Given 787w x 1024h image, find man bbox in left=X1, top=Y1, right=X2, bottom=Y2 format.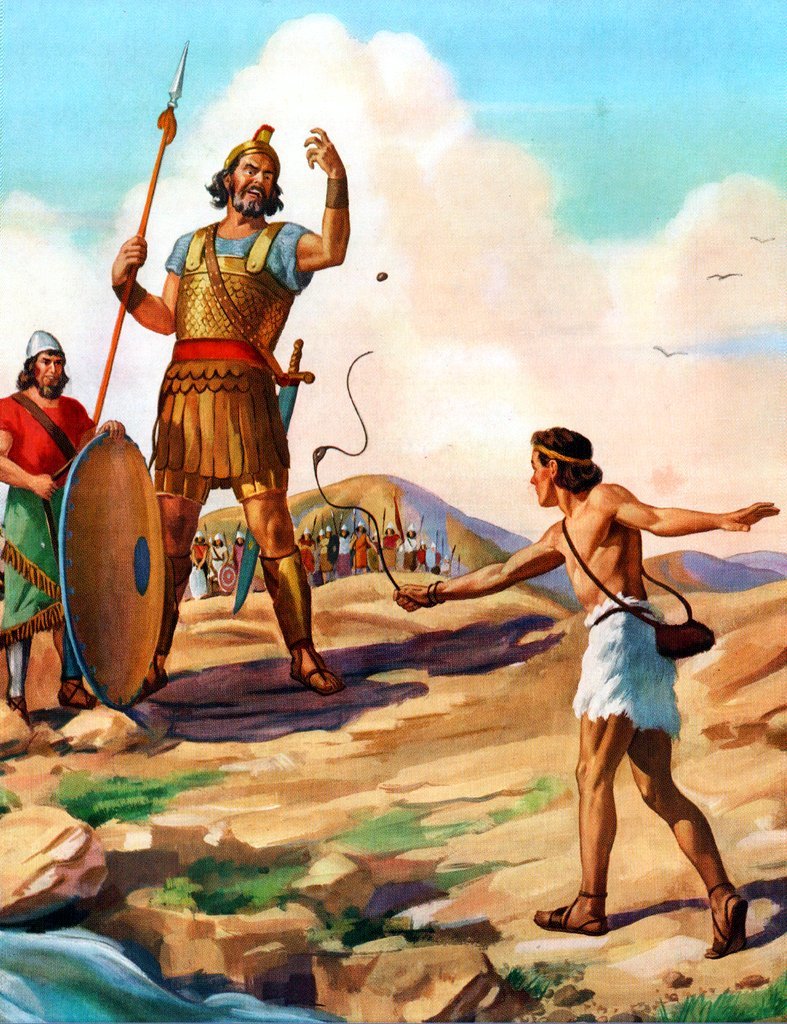
left=189, top=531, right=209, bottom=580.
